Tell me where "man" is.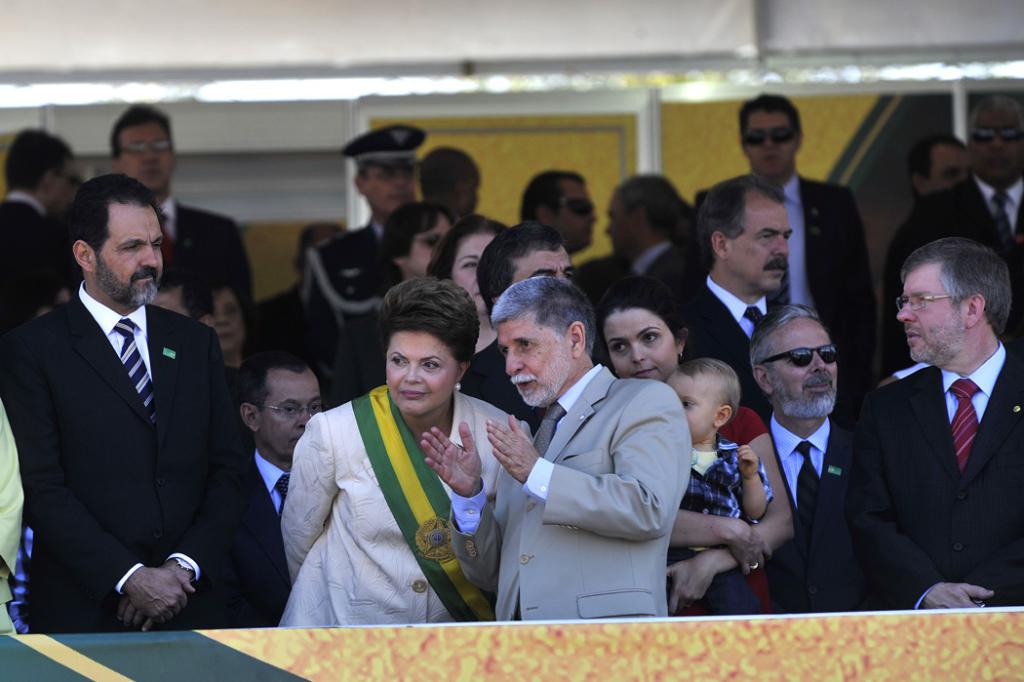
"man" is at detection(0, 122, 98, 335).
